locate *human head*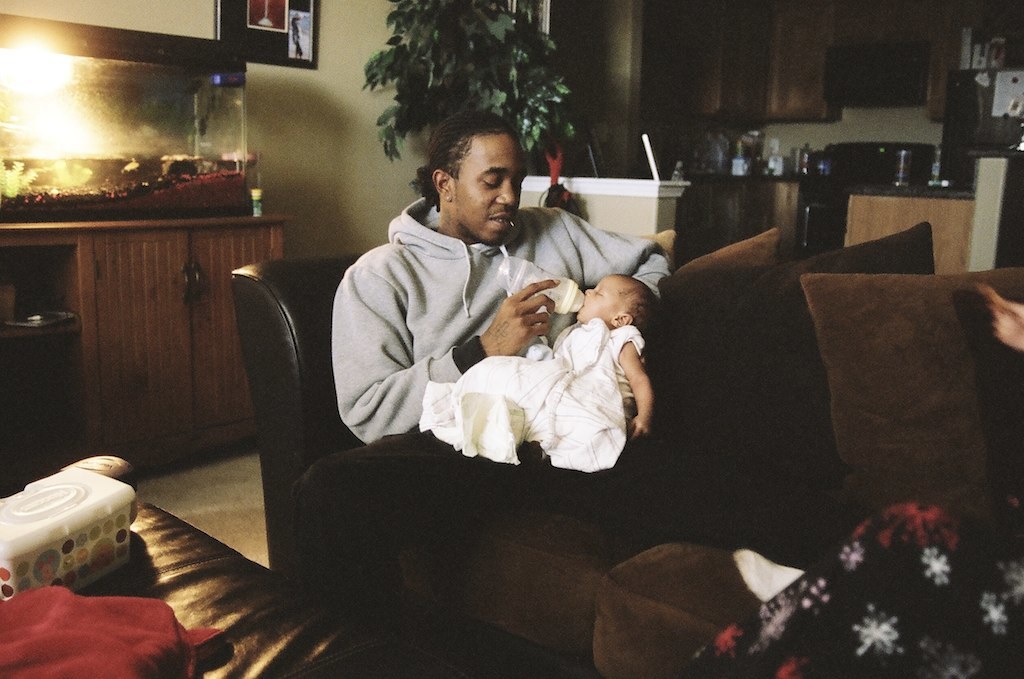
bbox=[579, 271, 649, 340]
